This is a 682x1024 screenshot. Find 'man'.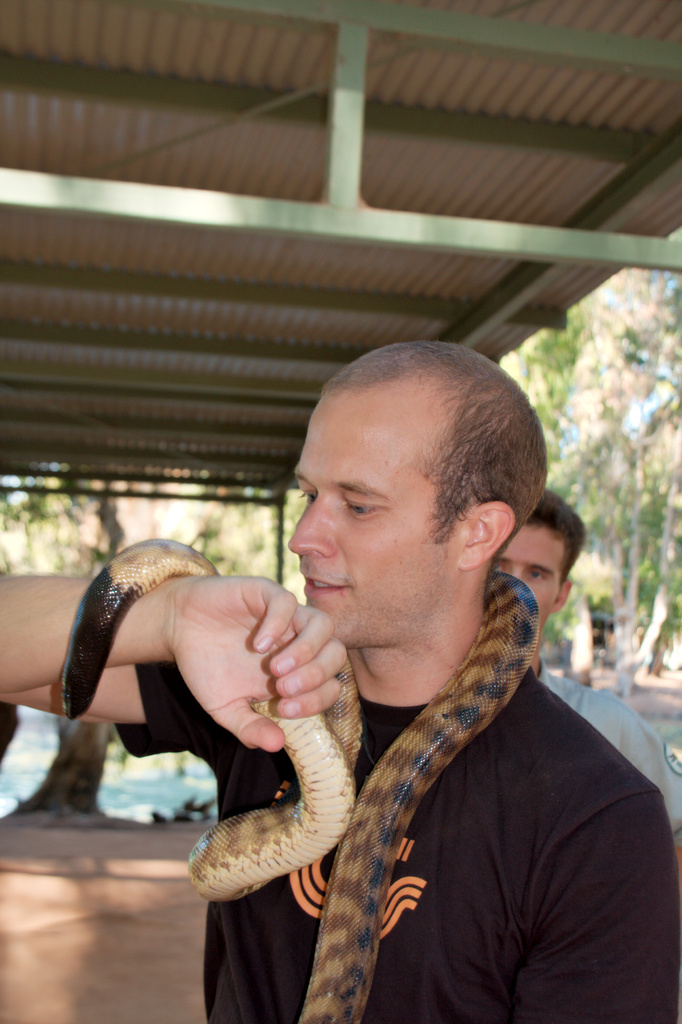
Bounding box: bbox=(480, 490, 681, 868).
